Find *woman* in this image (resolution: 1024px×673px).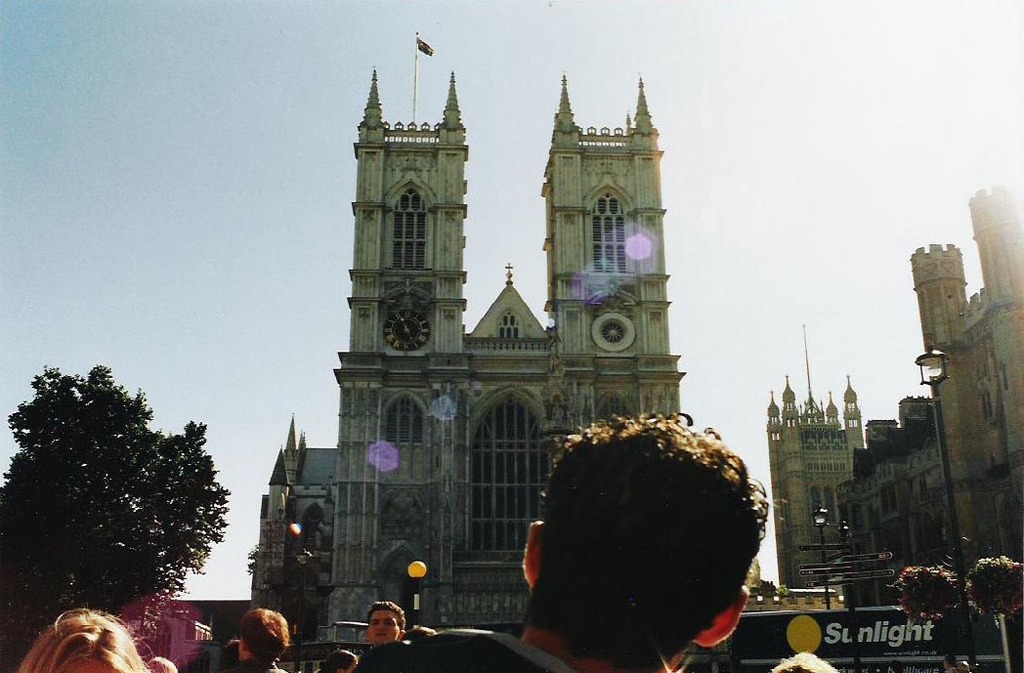
left=20, top=609, right=155, bottom=672.
